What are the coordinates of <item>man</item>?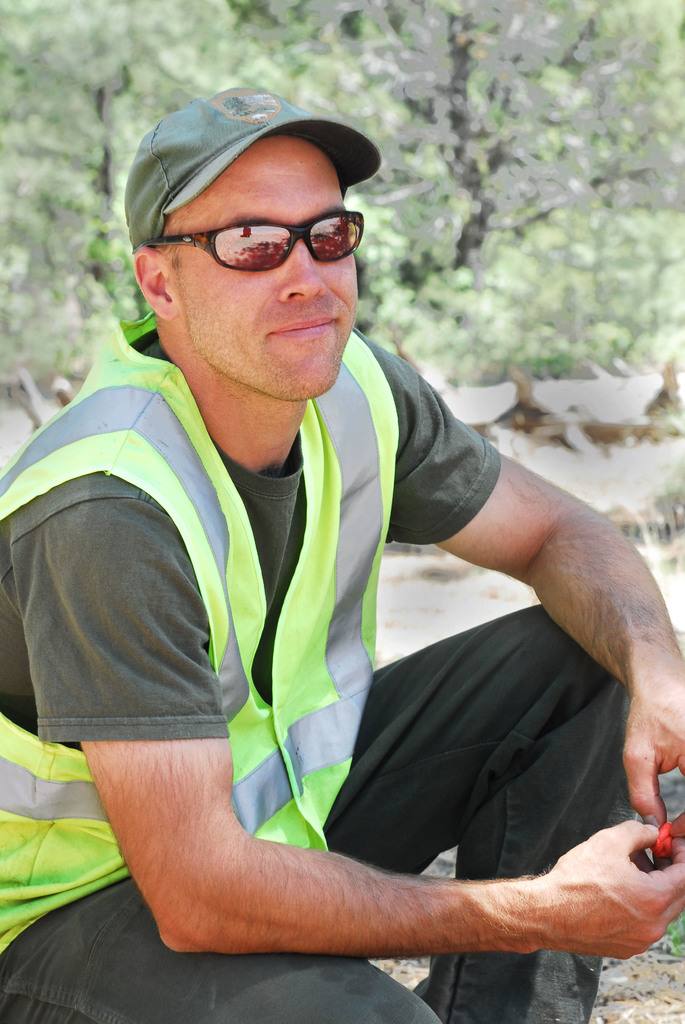
0 117 643 975.
